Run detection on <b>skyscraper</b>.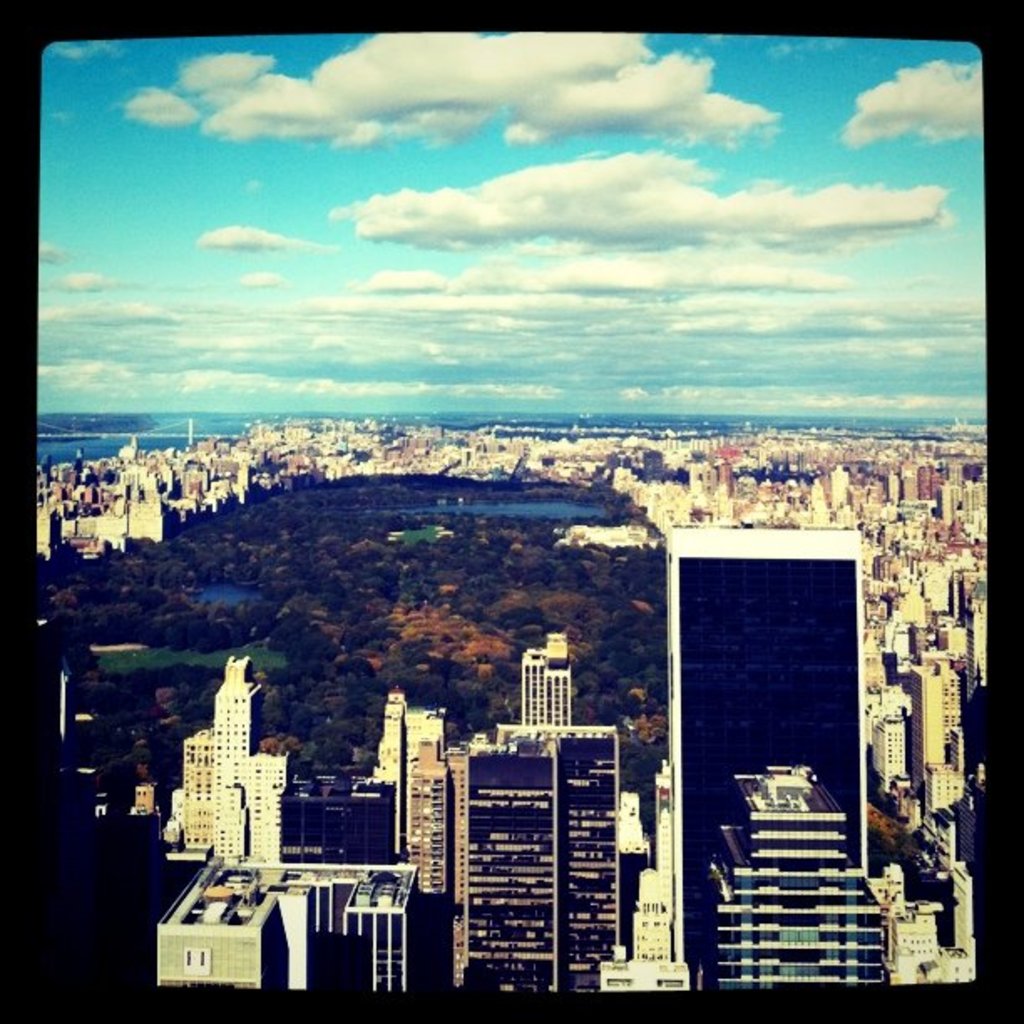
Result: <bbox>669, 525, 867, 991</bbox>.
